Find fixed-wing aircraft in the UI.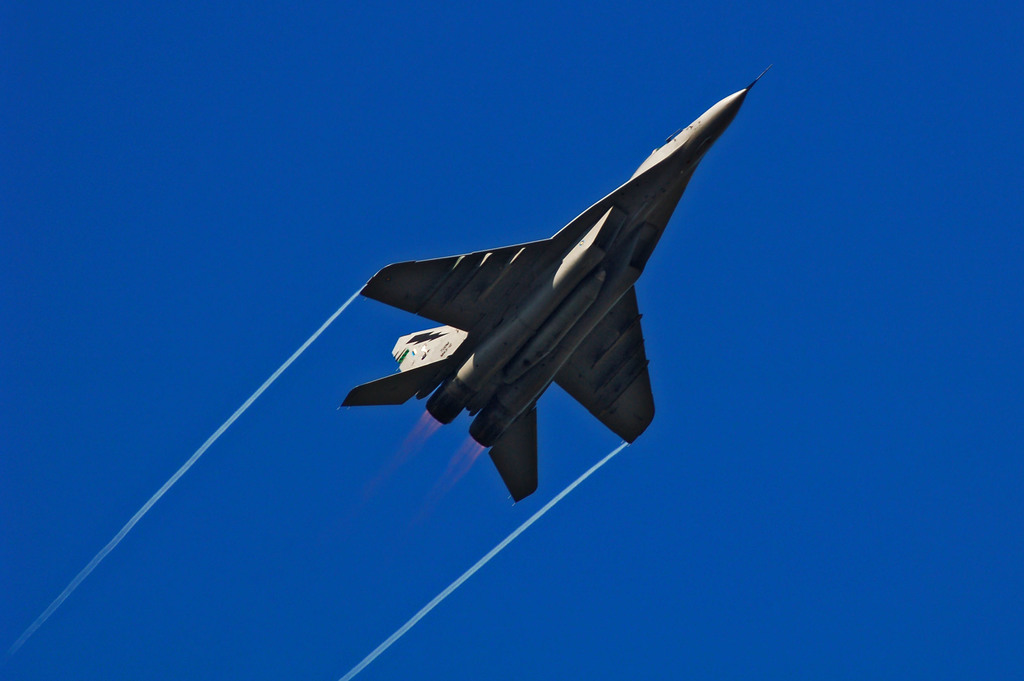
UI element at (342, 72, 766, 504).
